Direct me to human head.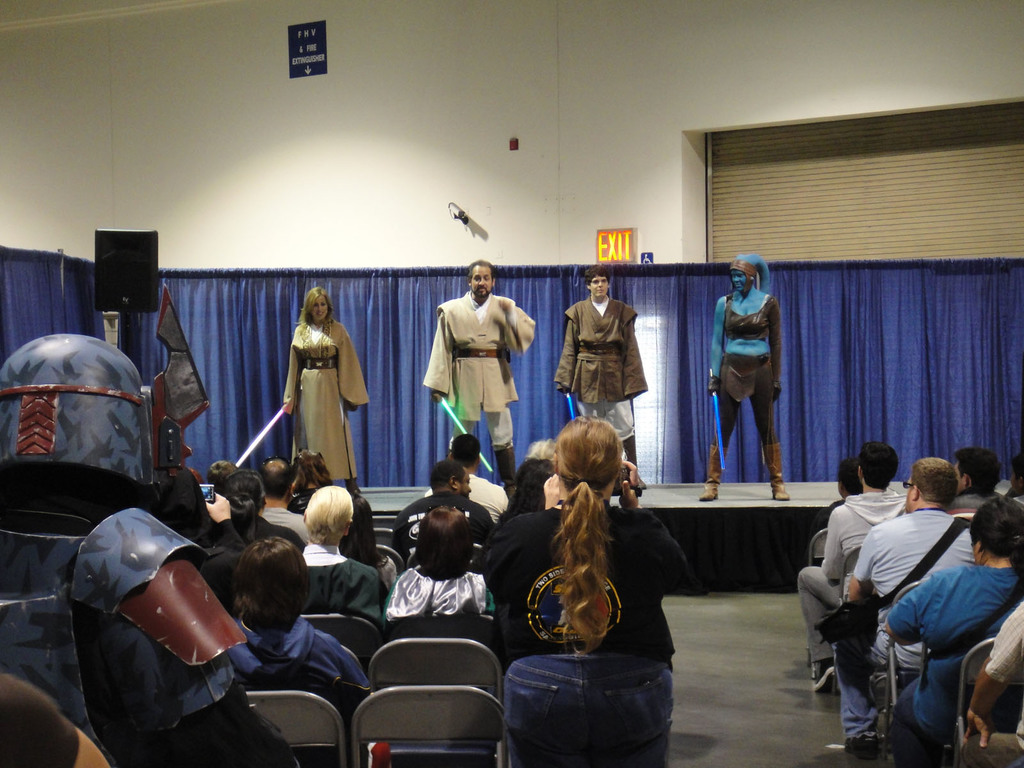
Direction: box(555, 415, 620, 500).
